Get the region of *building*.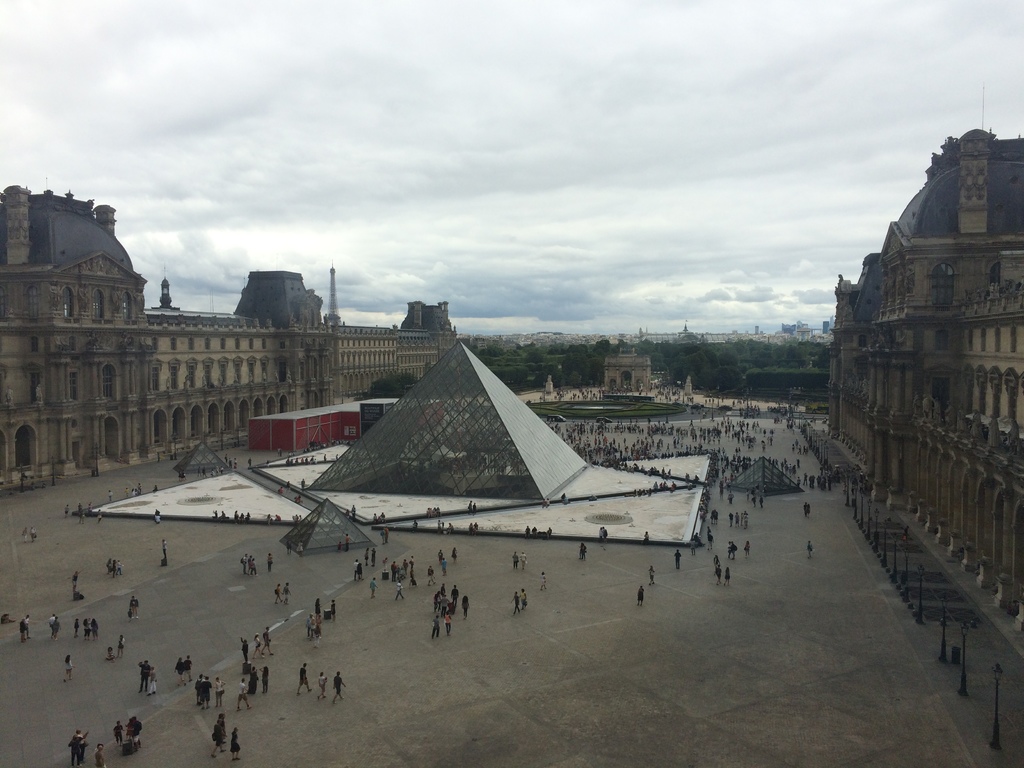
(0, 188, 459, 502).
